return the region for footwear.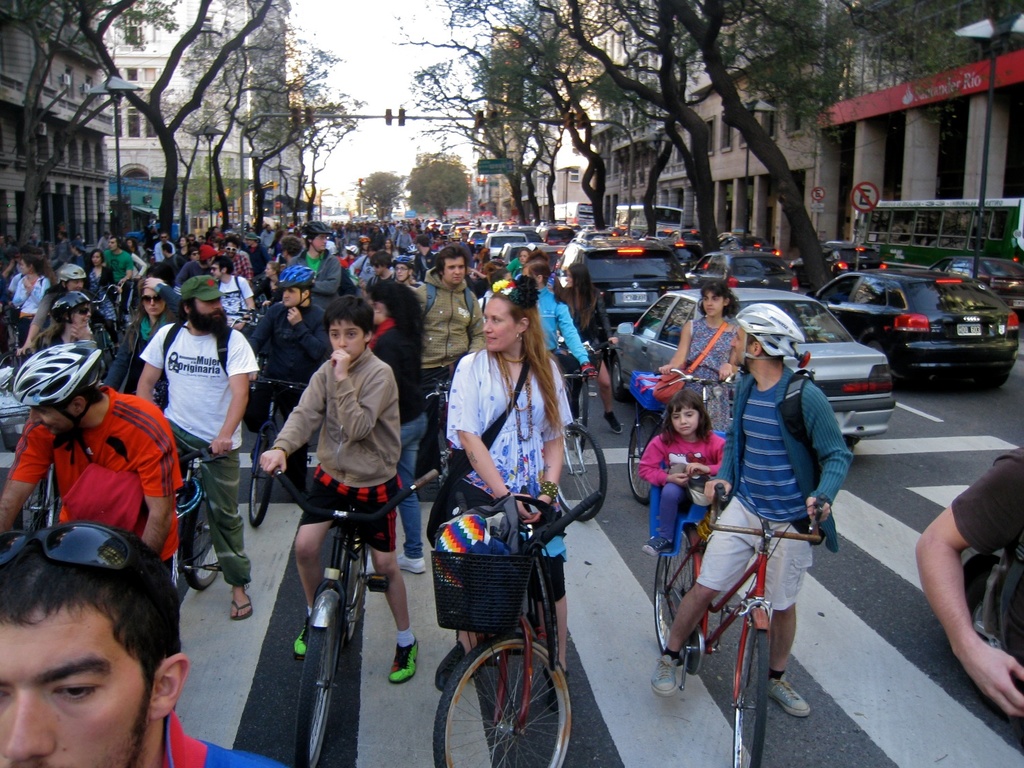
<bbox>599, 406, 618, 433</bbox>.
